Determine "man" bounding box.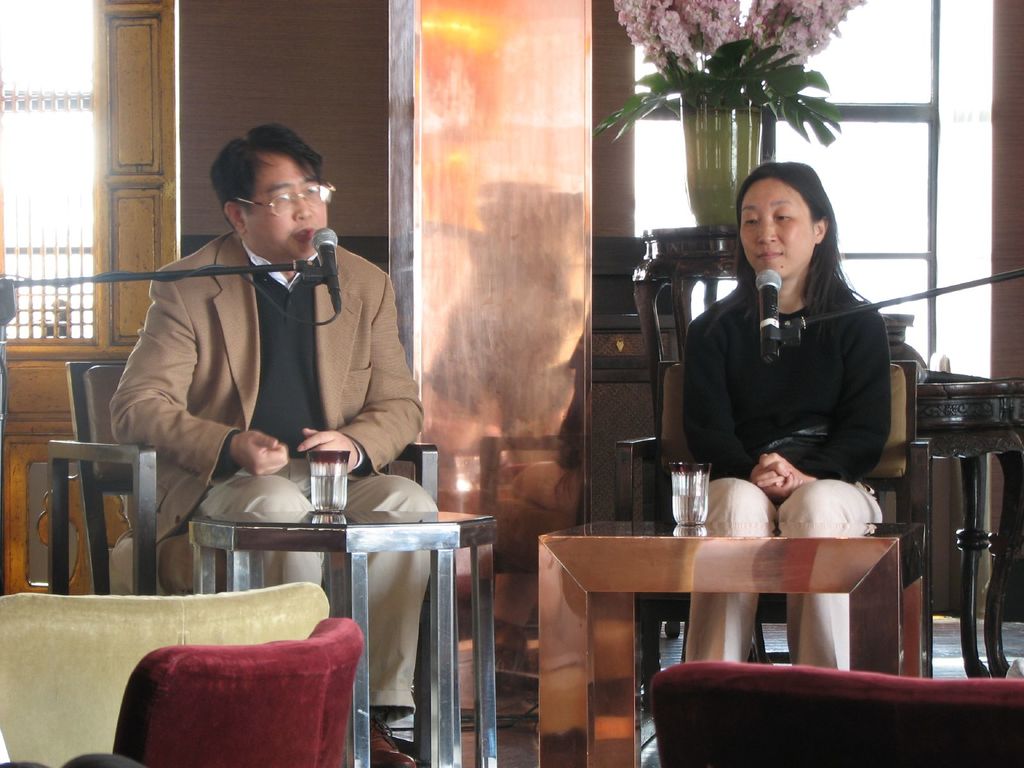
Determined: box(88, 127, 445, 673).
